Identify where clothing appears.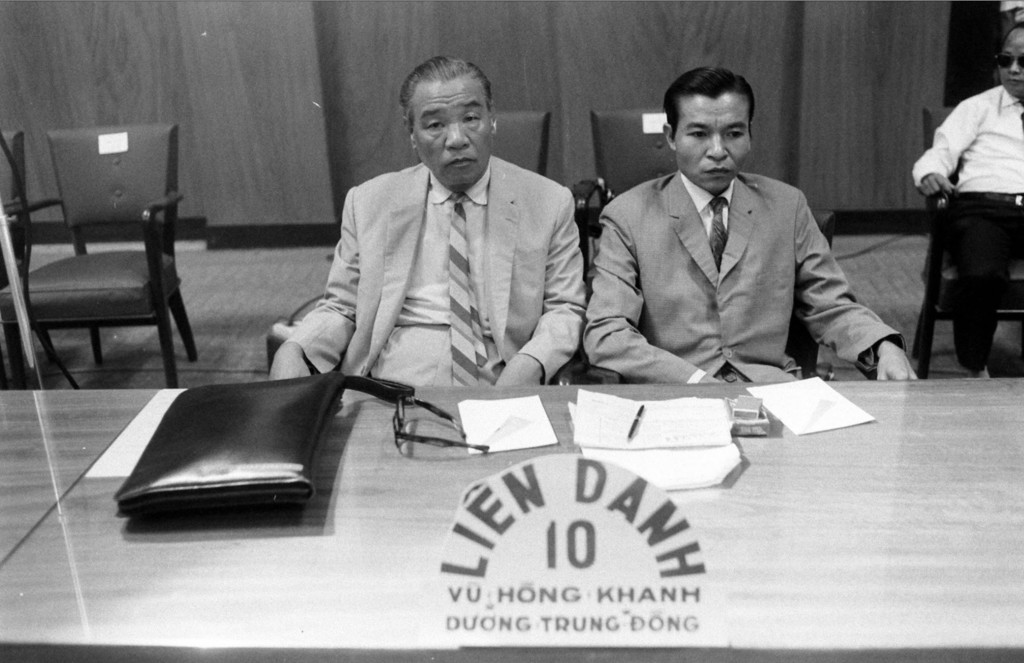
Appears at BBox(285, 164, 588, 387).
